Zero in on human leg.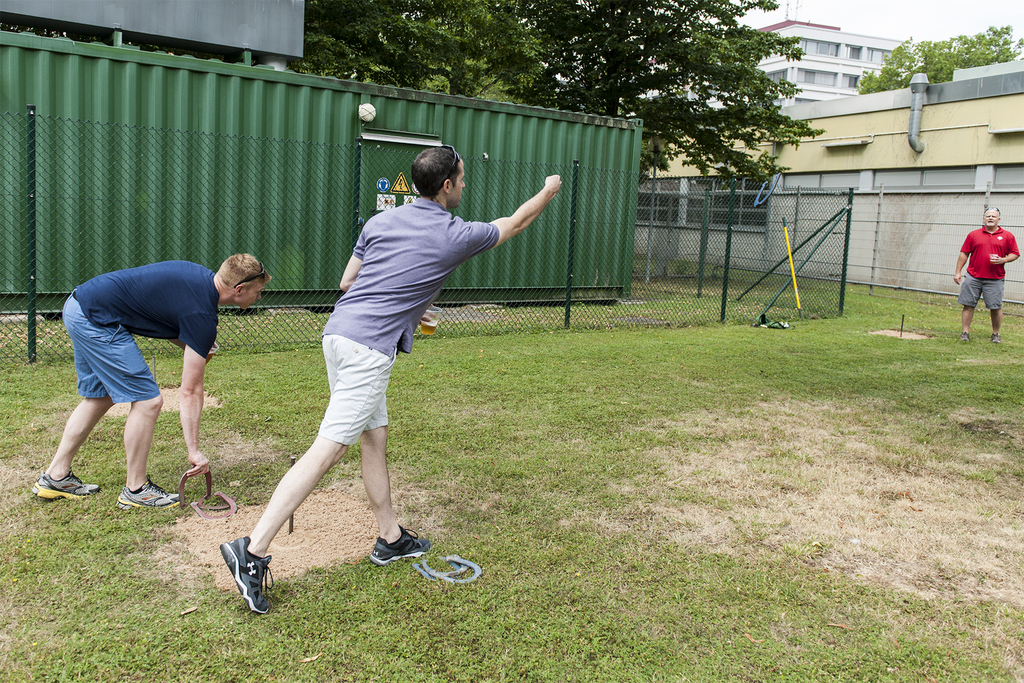
Zeroed in: {"x1": 961, "y1": 281, "x2": 979, "y2": 340}.
